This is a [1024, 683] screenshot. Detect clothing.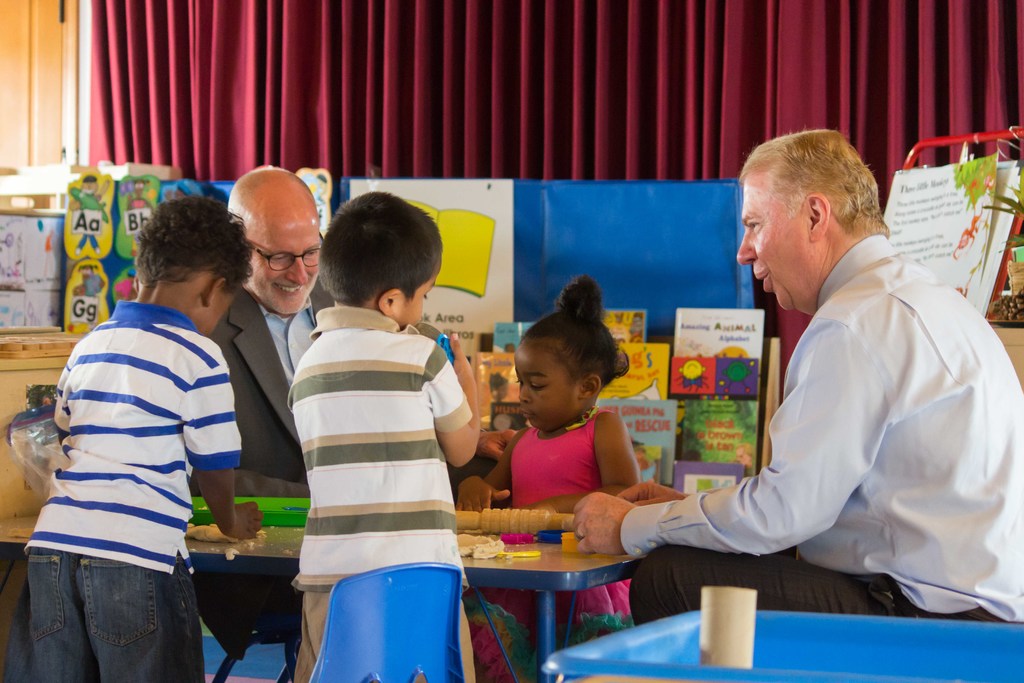
(630, 235, 999, 614).
